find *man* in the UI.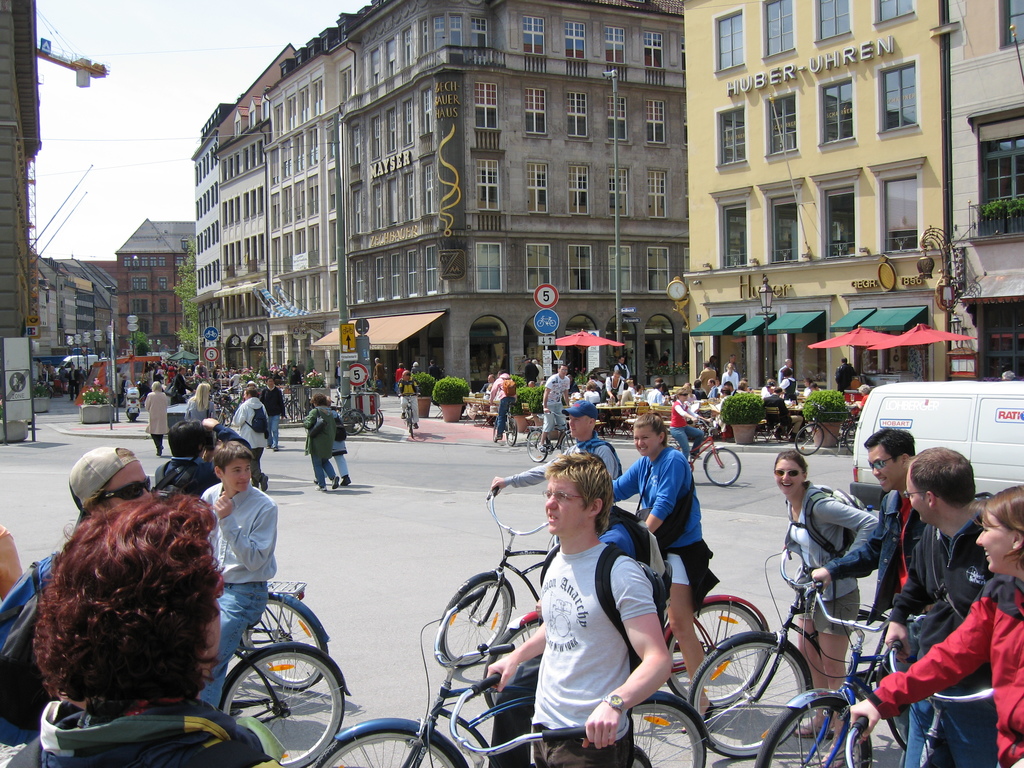
UI element at bbox=(808, 422, 927, 767).
